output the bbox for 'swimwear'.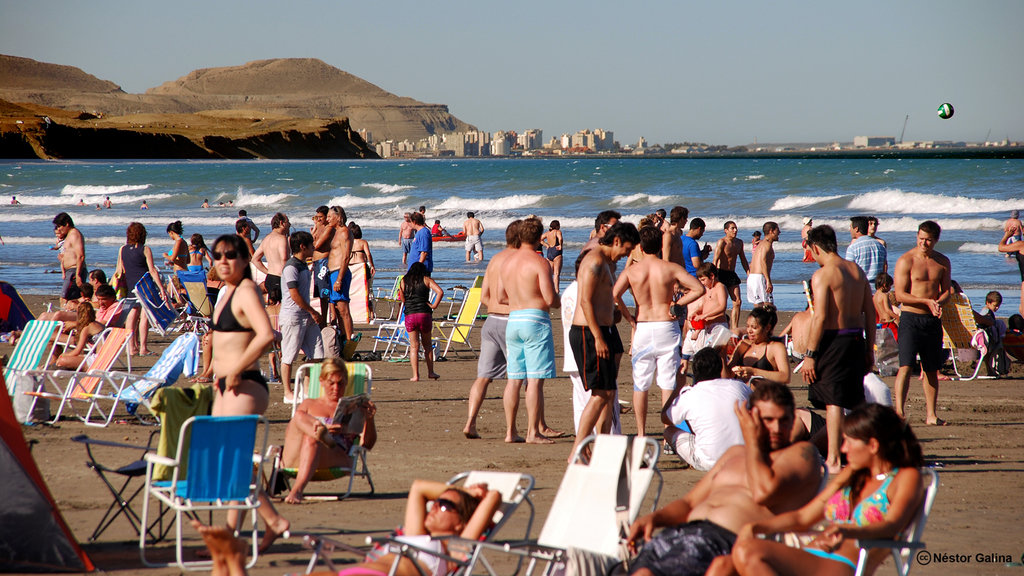
bbox=[304, 262, 336, 304].
